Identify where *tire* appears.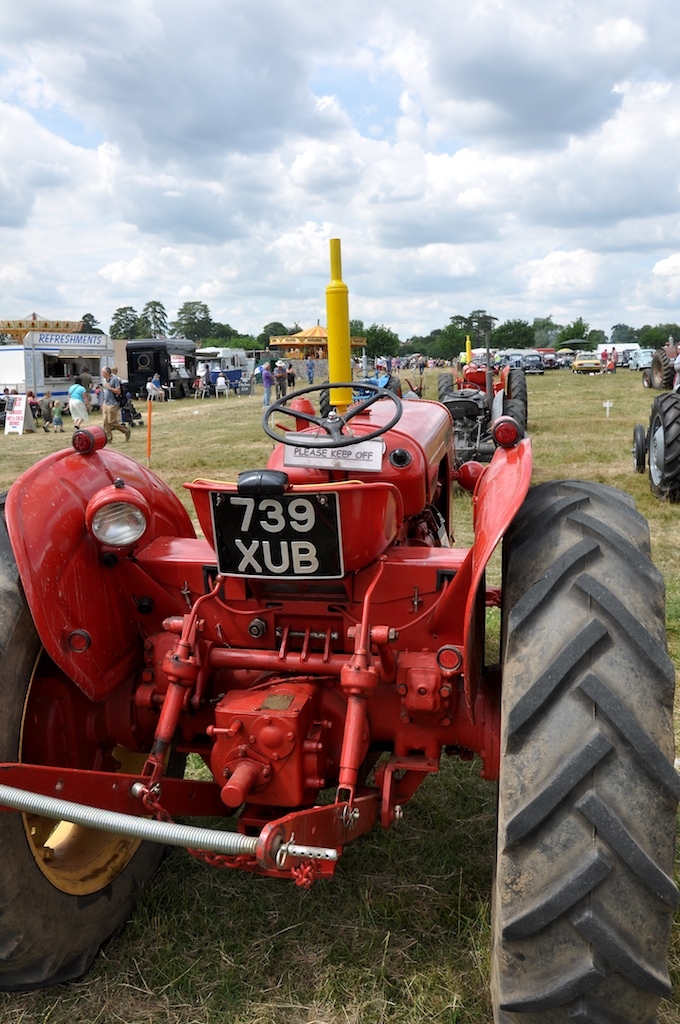
Appears at {"x1": 0, "y1": 492, "x2": 190, "y2": 994}.
